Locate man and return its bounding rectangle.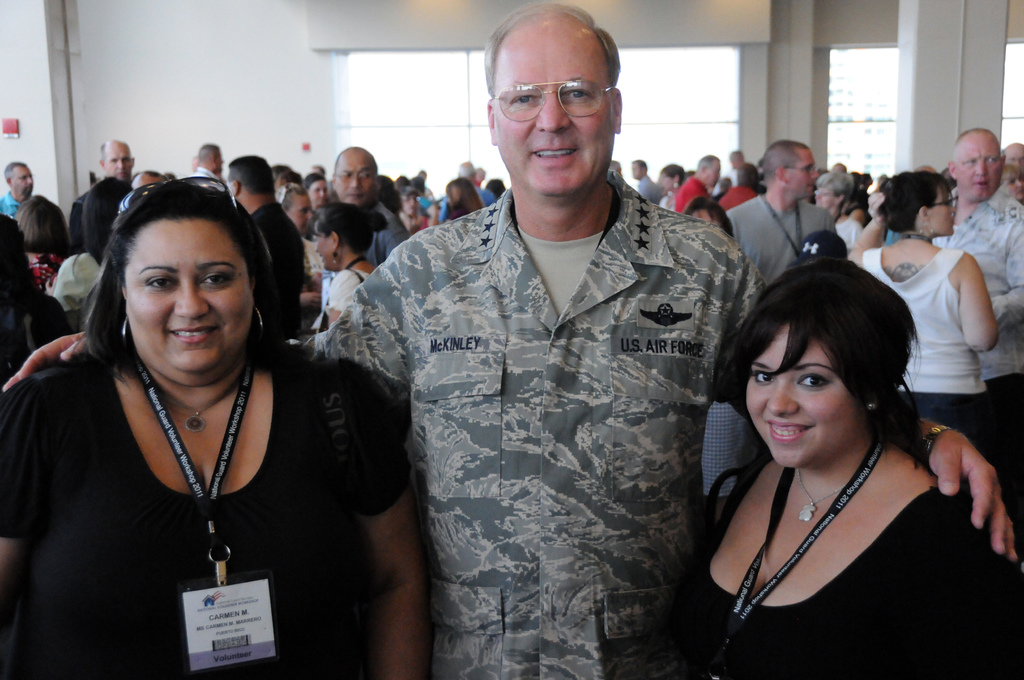
box(927, 127, 1023, 451).
